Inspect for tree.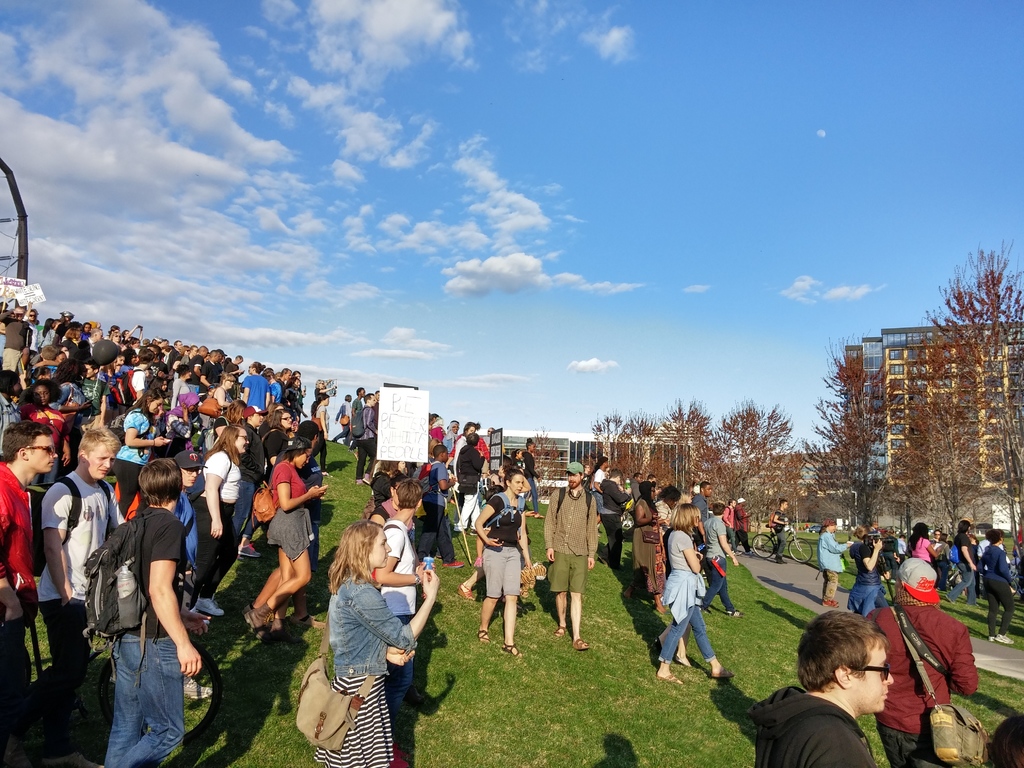
Inspection: x1=792, y1=346, x2=887, y2=579.
